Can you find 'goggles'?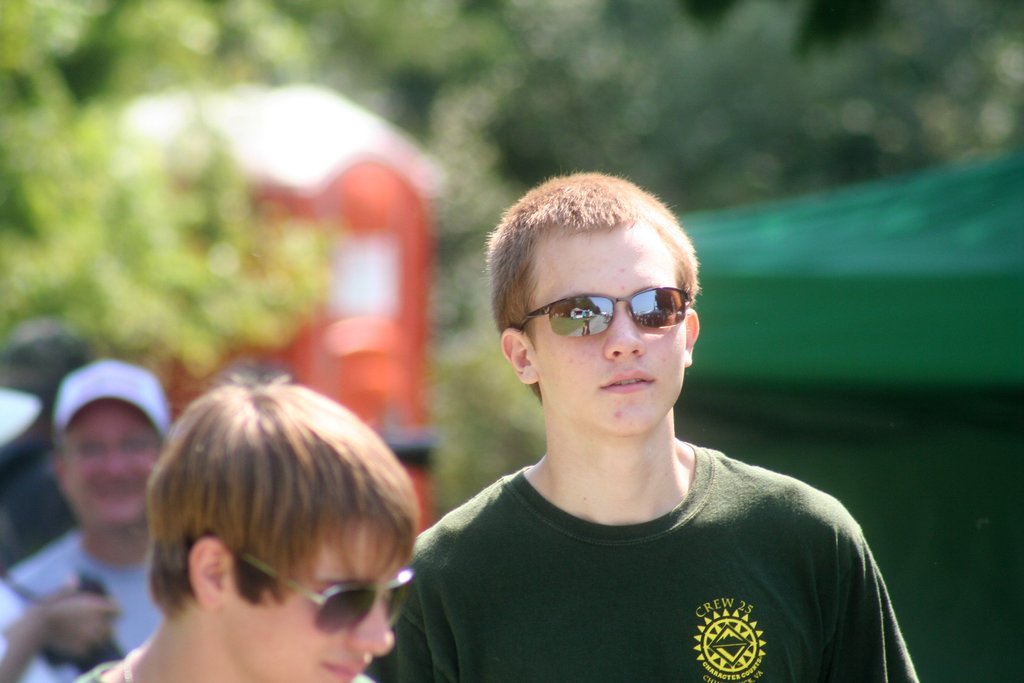
Yes, bounding box: box(212, 537, 409, 629).
